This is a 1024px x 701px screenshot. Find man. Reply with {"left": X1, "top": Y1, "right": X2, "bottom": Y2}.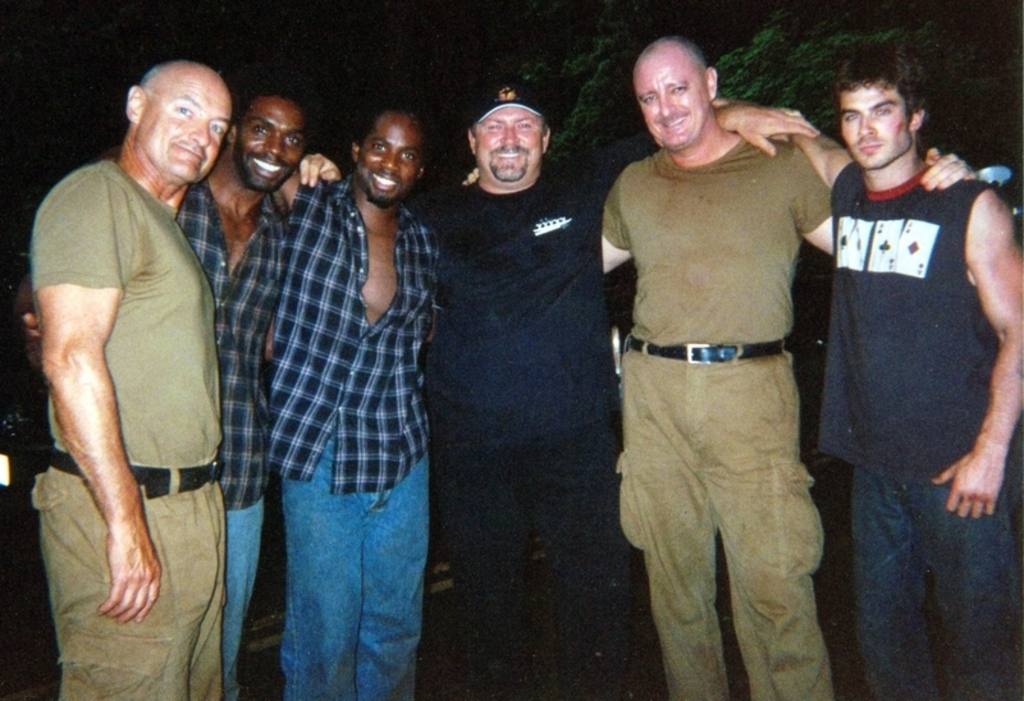
{"left": 598, "top": 35, "right": 833, "bottom": 700}.
